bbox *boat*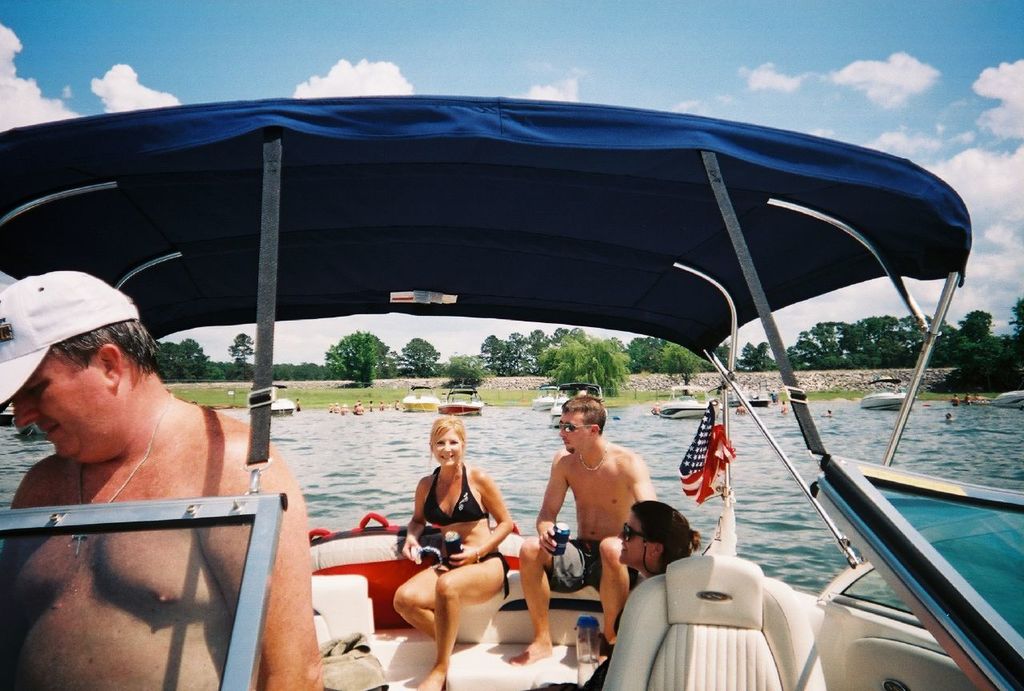
rect(271, 397, 299, 416)
